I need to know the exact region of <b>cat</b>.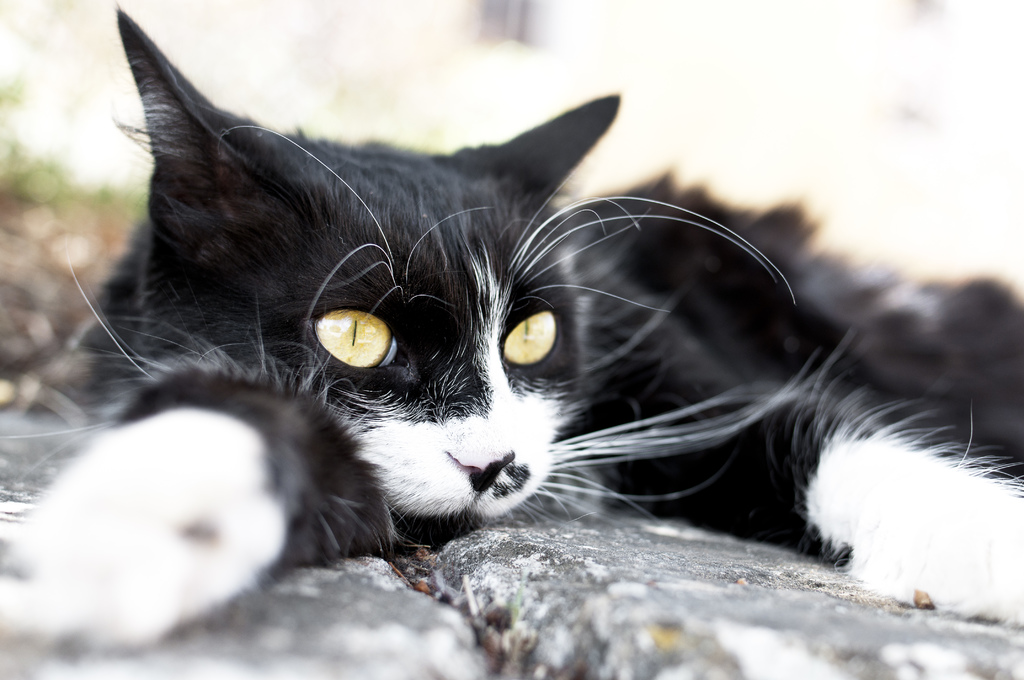
Region: 0,0,1023,654.
